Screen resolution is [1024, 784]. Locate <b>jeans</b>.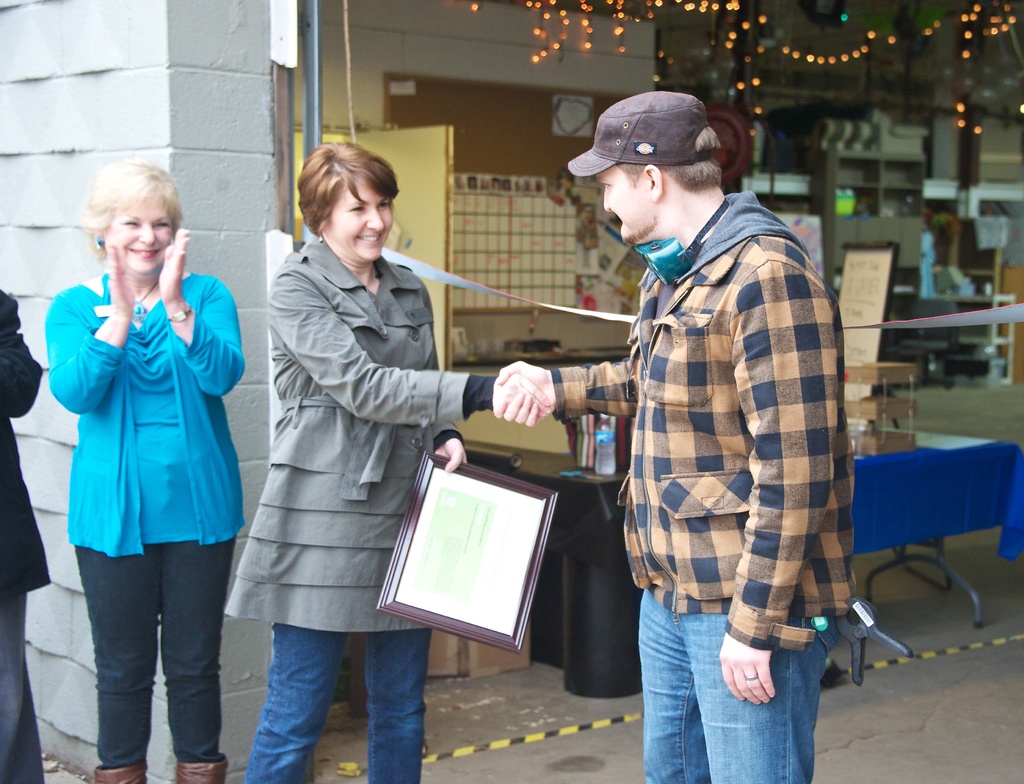
240, 627, 447, 767.
